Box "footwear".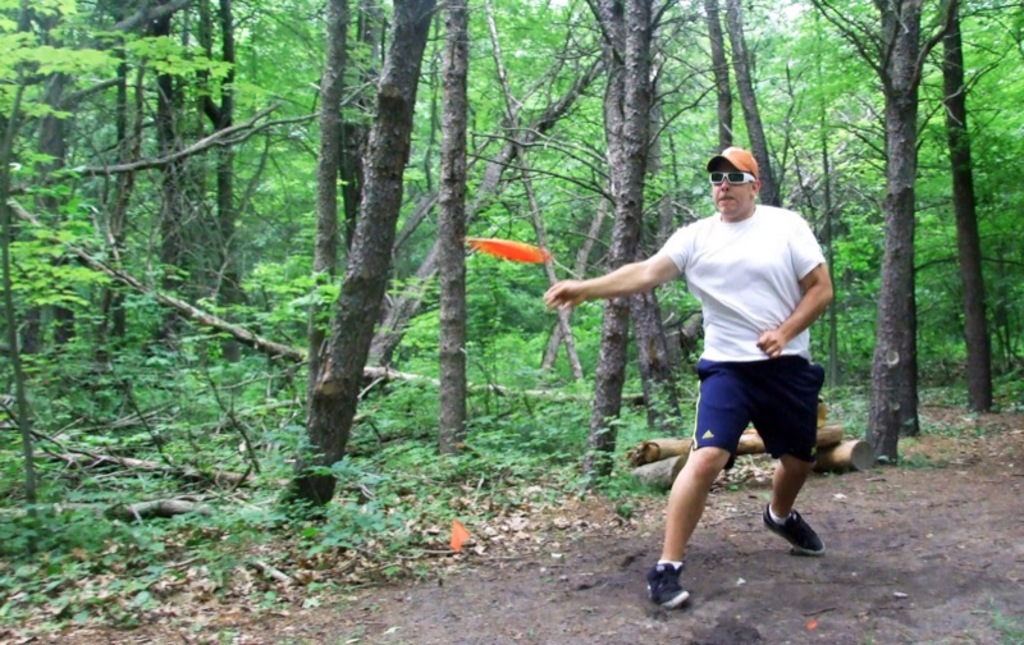
759 504 827 557.
